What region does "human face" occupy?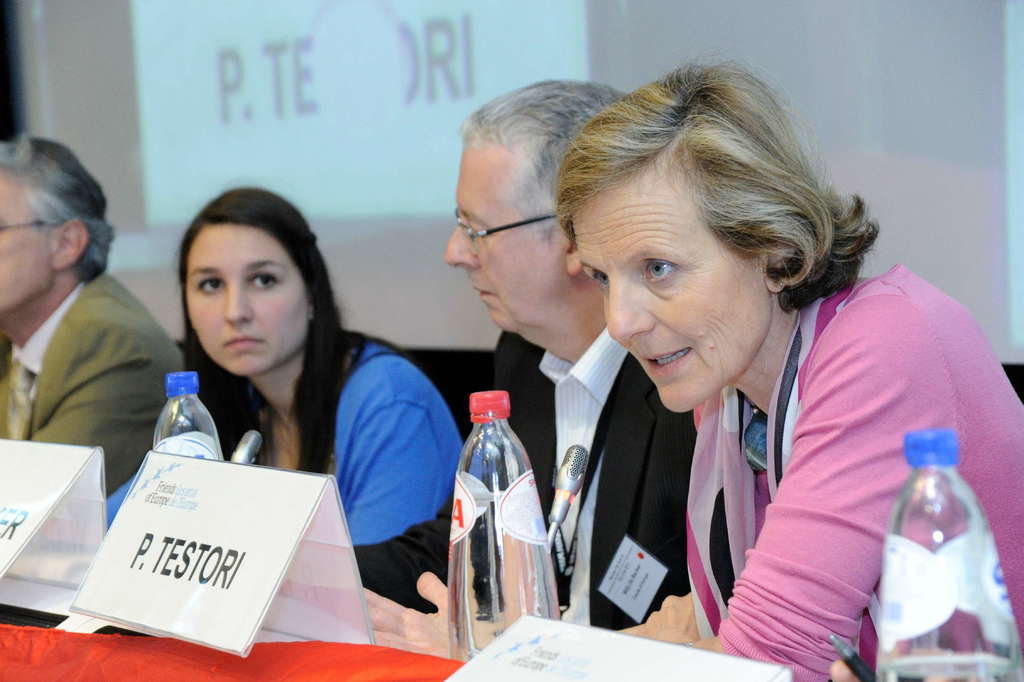
x1=184, y1=231, x2=314, y2=378.
